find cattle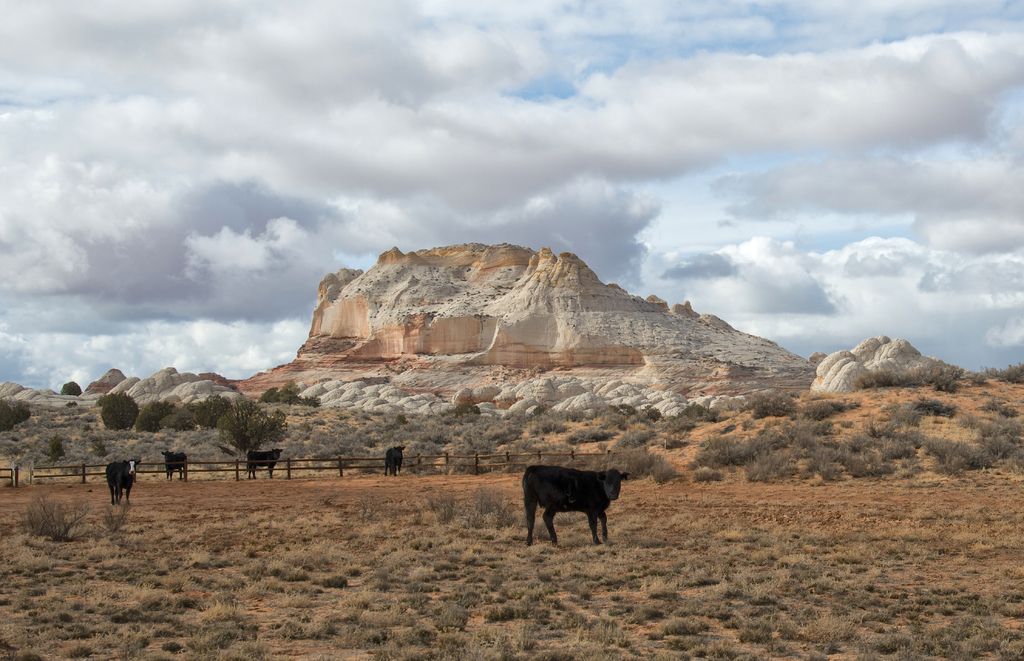
region(161, 450, 187, 479)
